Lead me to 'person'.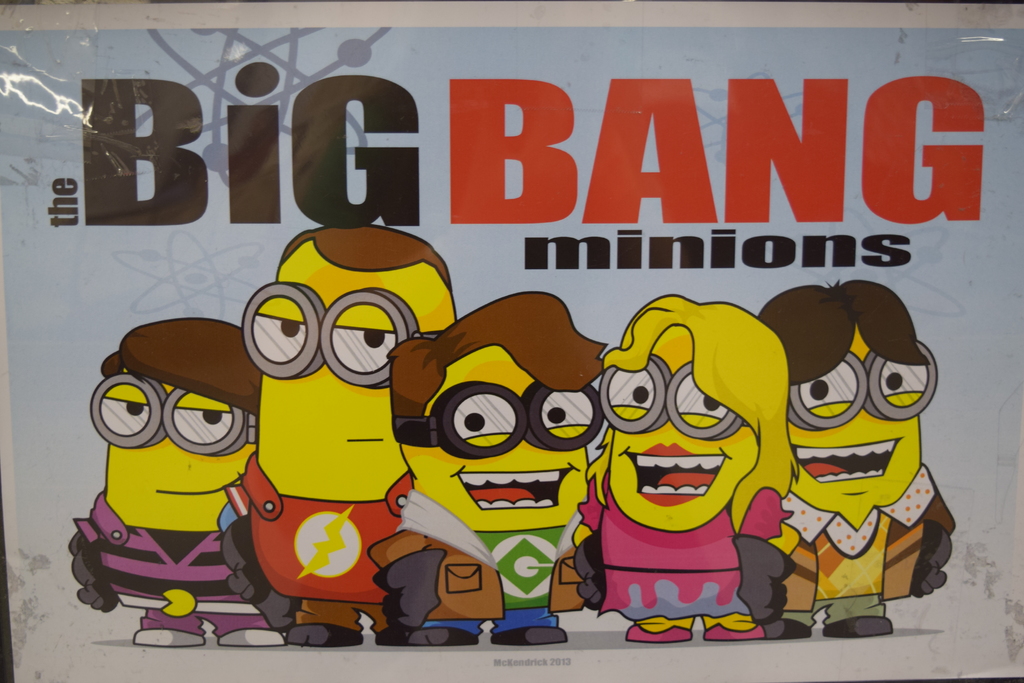
Lead to bbox=(369, 293, 607, 646).
